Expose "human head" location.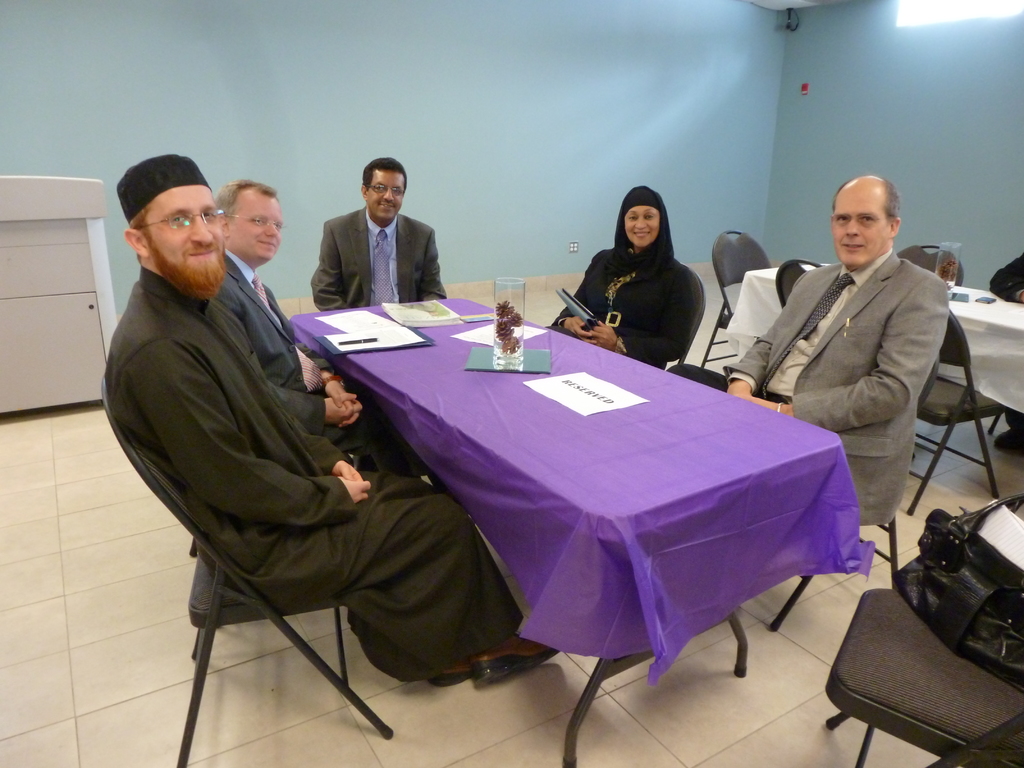
Exposed at x1=361 y1=155 x2=408 y2=224.
